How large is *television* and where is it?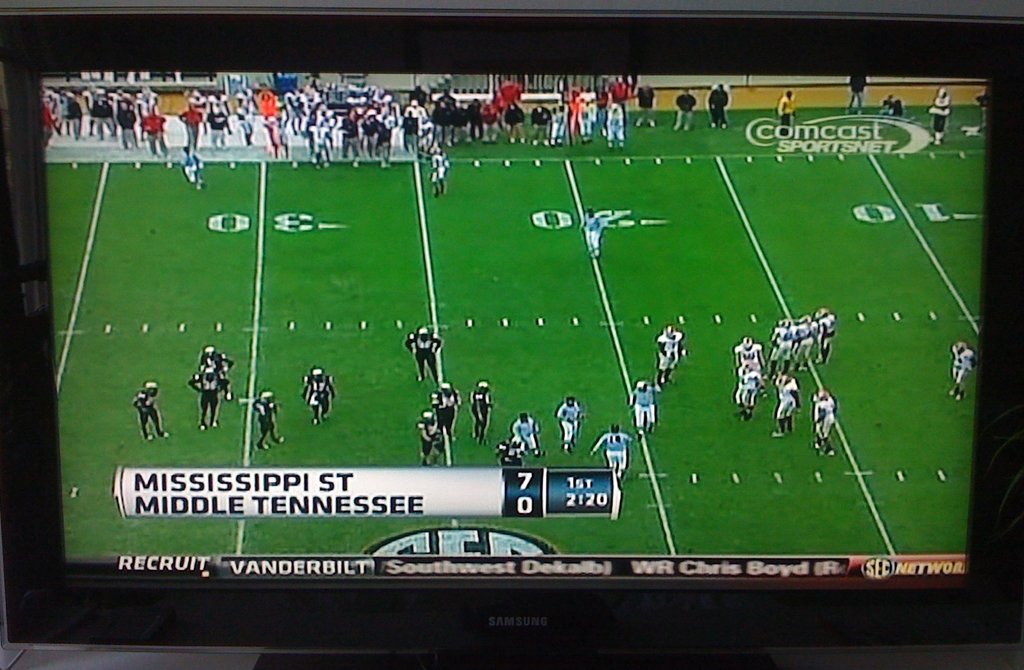
Bounding box: locate(1, 8, 1023, 669).
